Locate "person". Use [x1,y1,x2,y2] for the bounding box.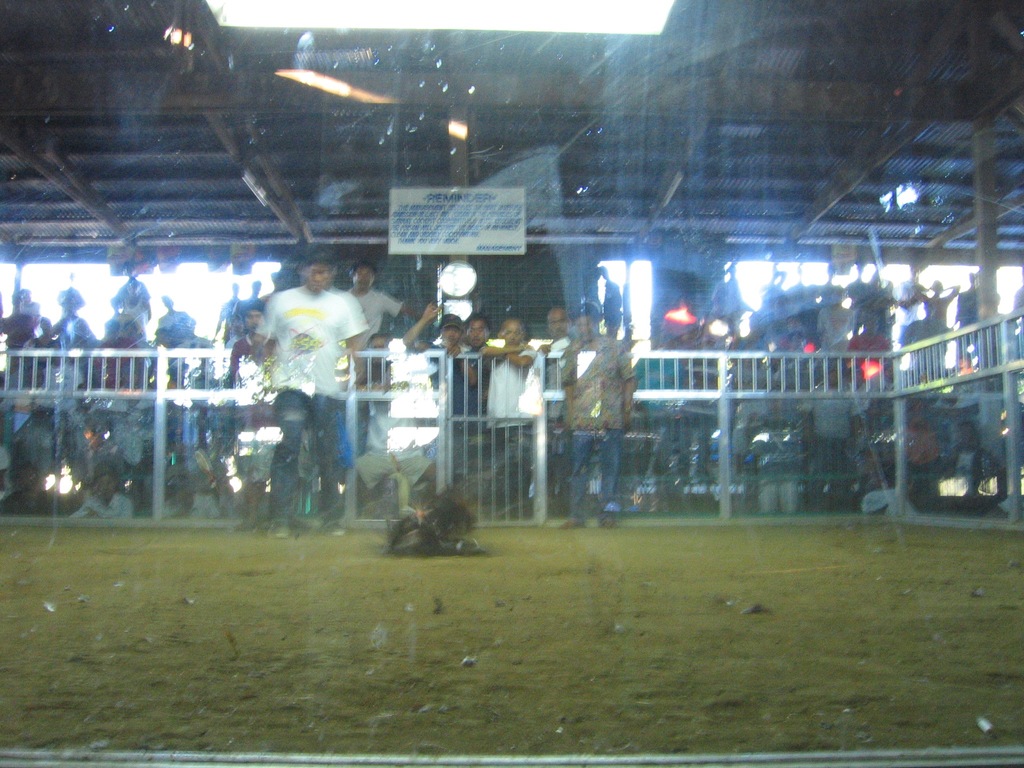
[251,275,272,326].
